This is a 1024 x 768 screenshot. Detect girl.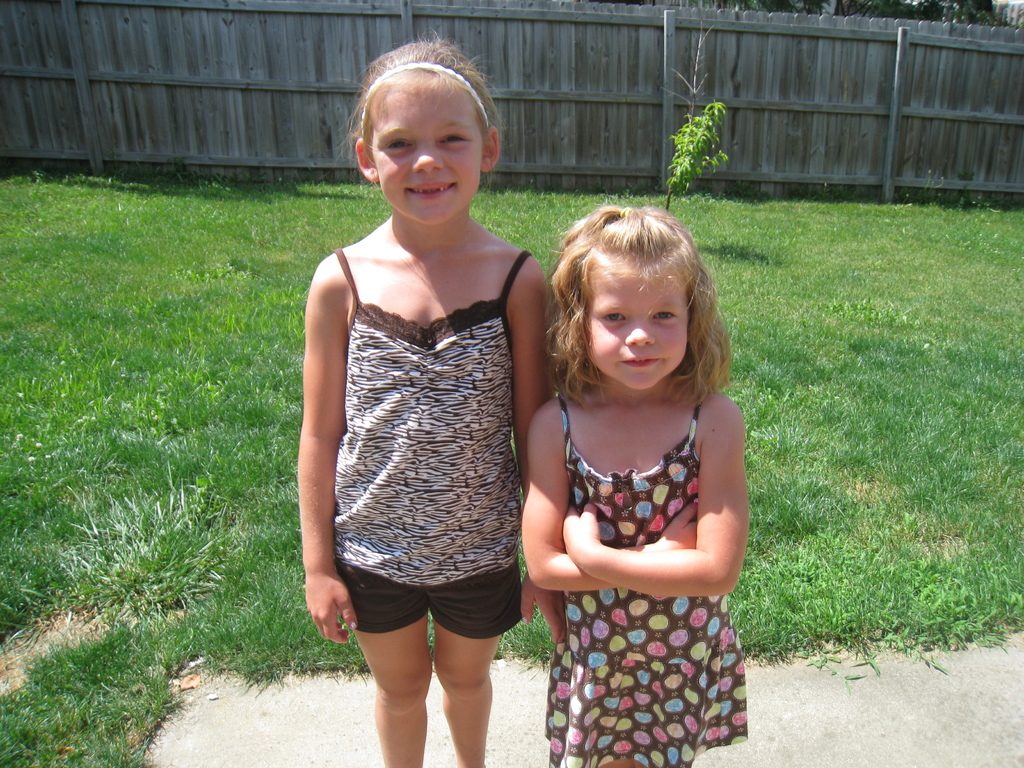
[520, 199, 752, 767].
